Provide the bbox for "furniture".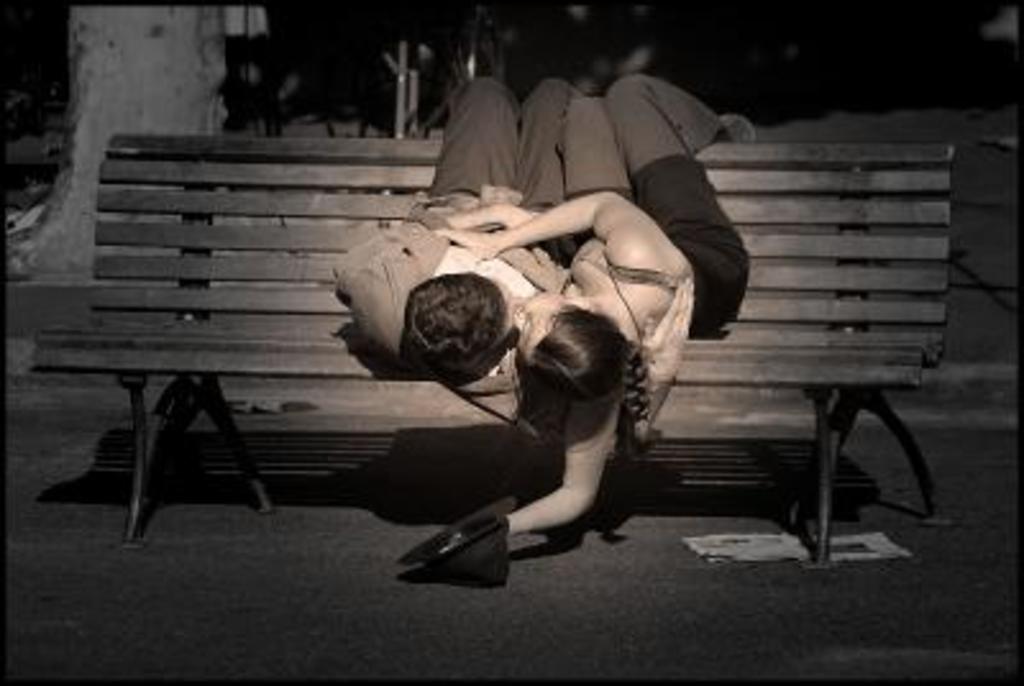
28/125/960/571.
